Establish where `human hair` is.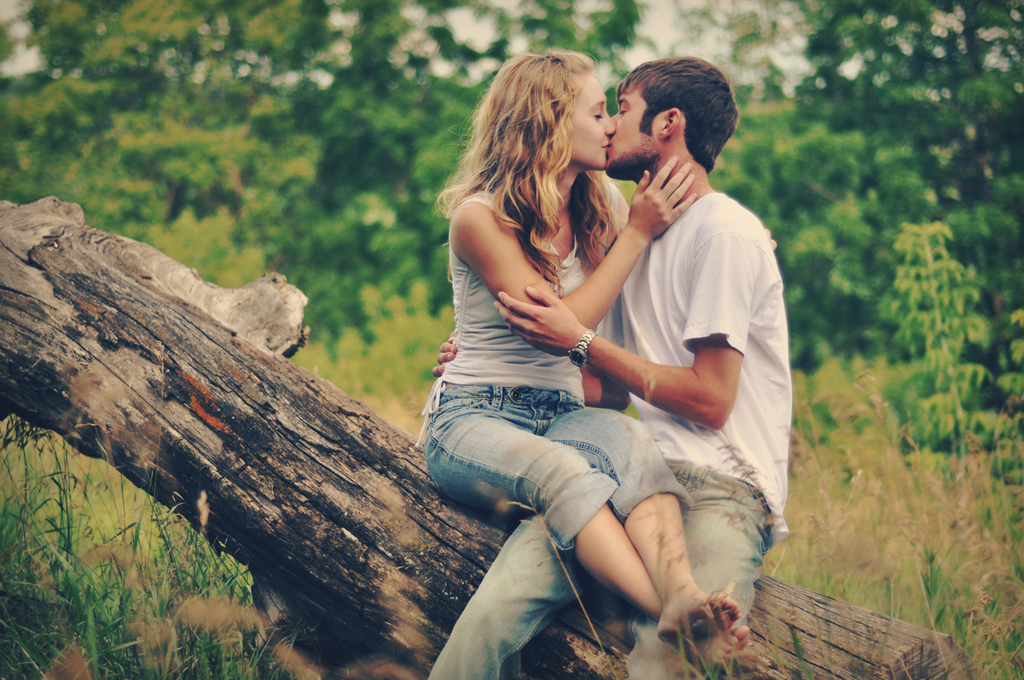
Established at [462,55,630,290].
